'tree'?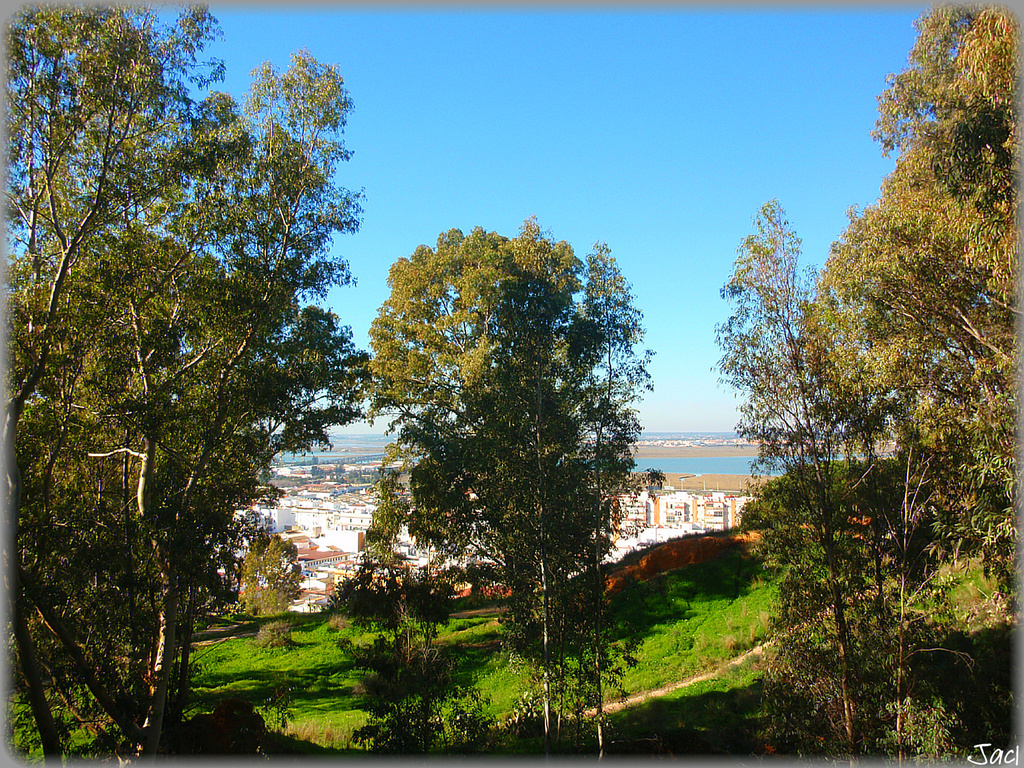
l=25, t=56, r=360, b=725
